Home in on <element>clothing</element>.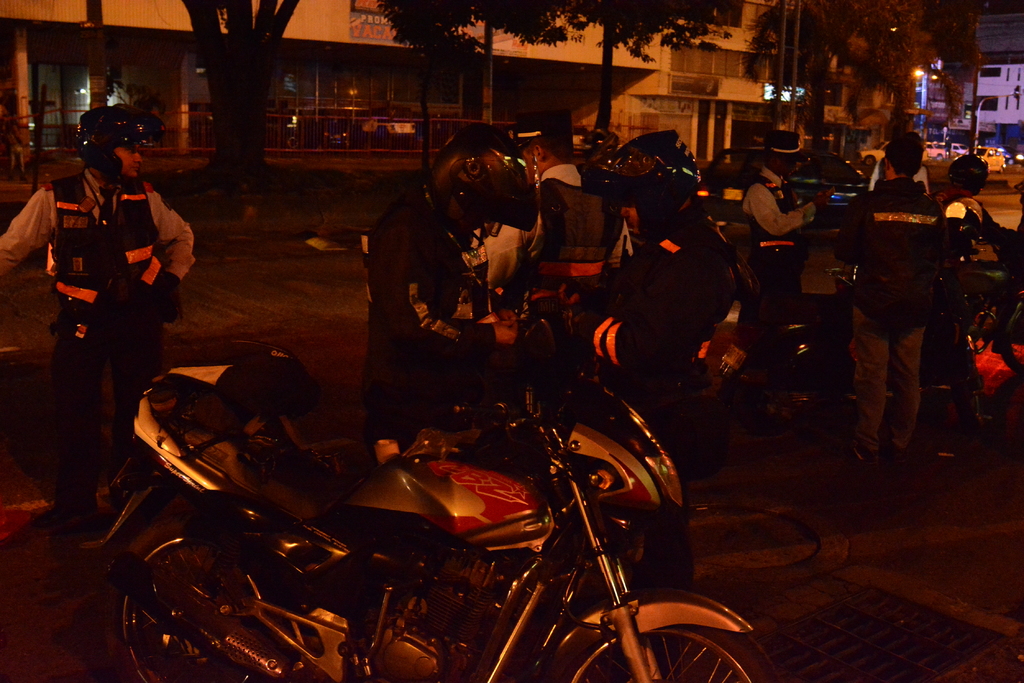
Homed in at 839/140/964/465.
